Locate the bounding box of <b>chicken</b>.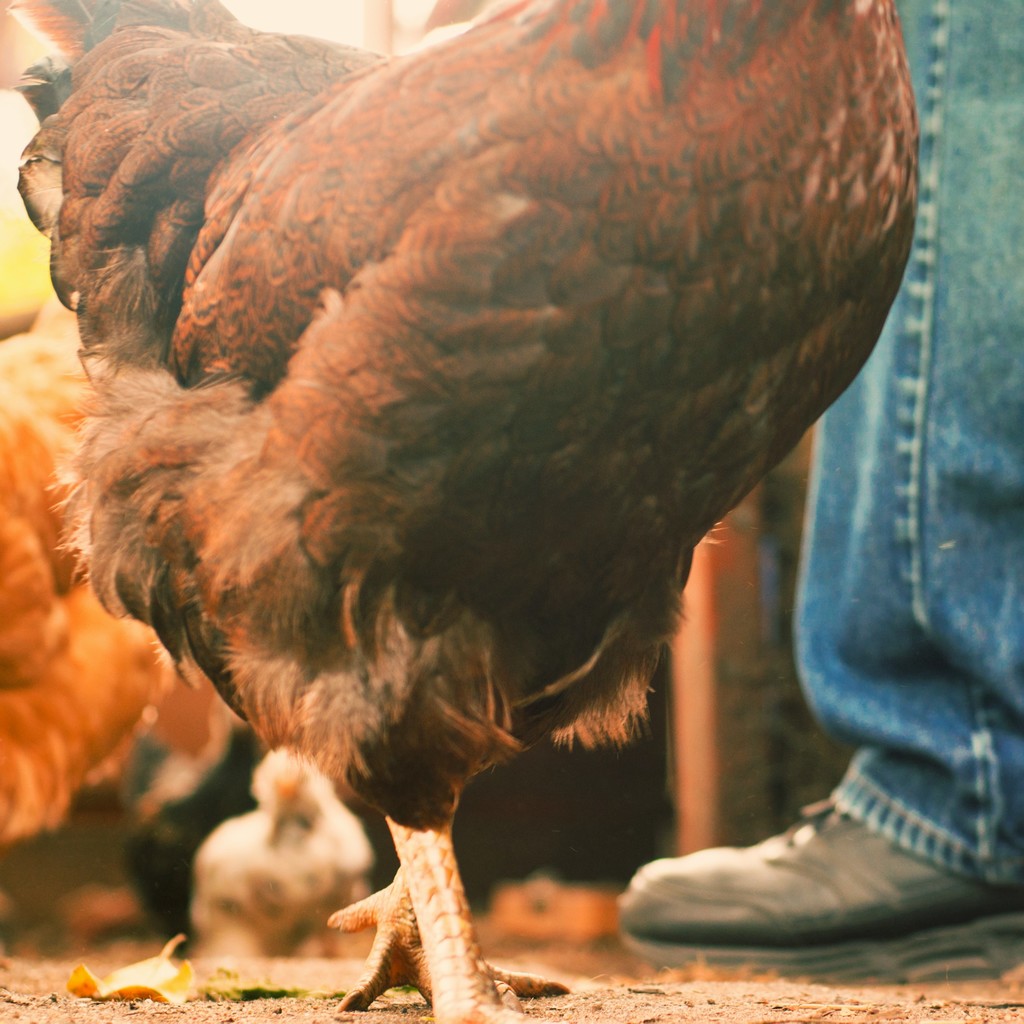
Bounding box: [x1=0, y1=0, x2=927, y2=1023].
